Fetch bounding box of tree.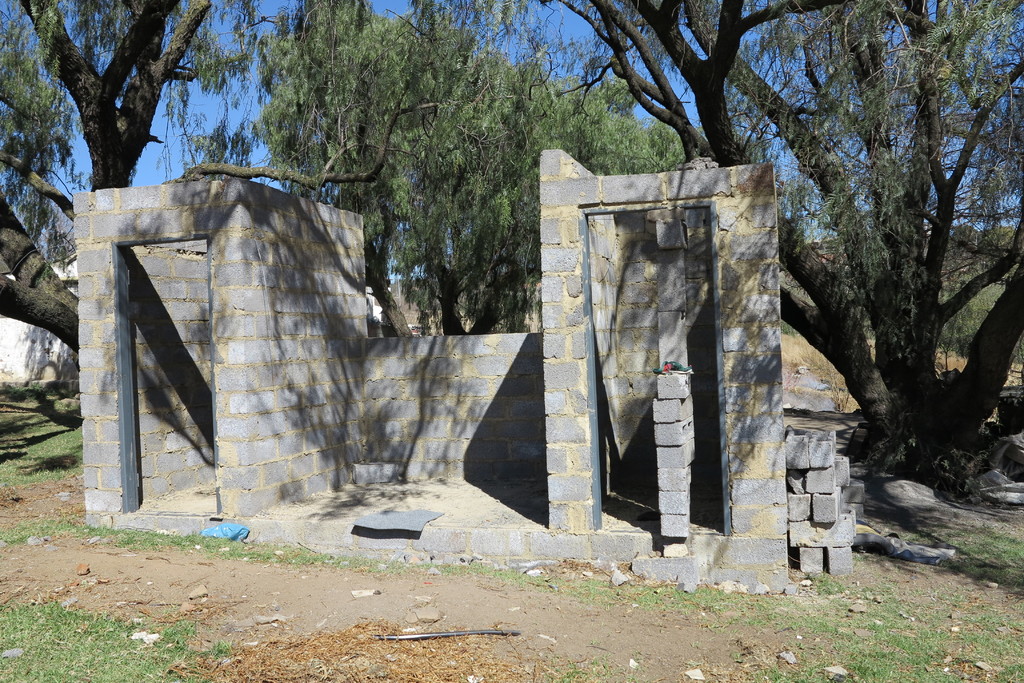
Bbox: 0/0/234/366.
